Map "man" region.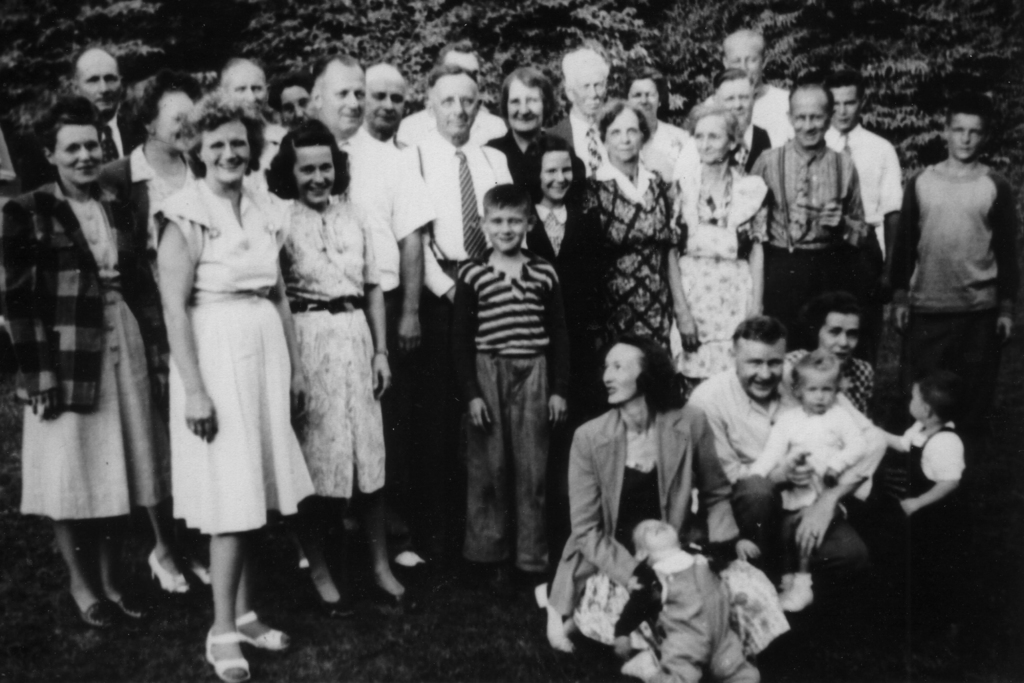
Mapped to locate(878, 102, 1023, 468).
